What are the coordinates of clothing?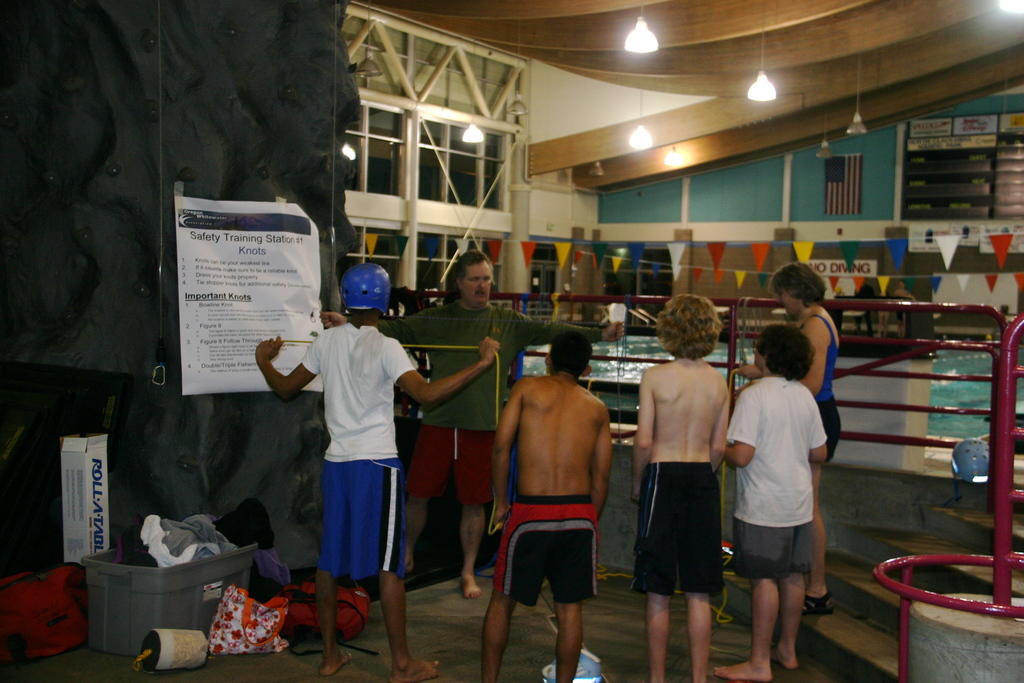
rect(488, 497, 598, 610).
